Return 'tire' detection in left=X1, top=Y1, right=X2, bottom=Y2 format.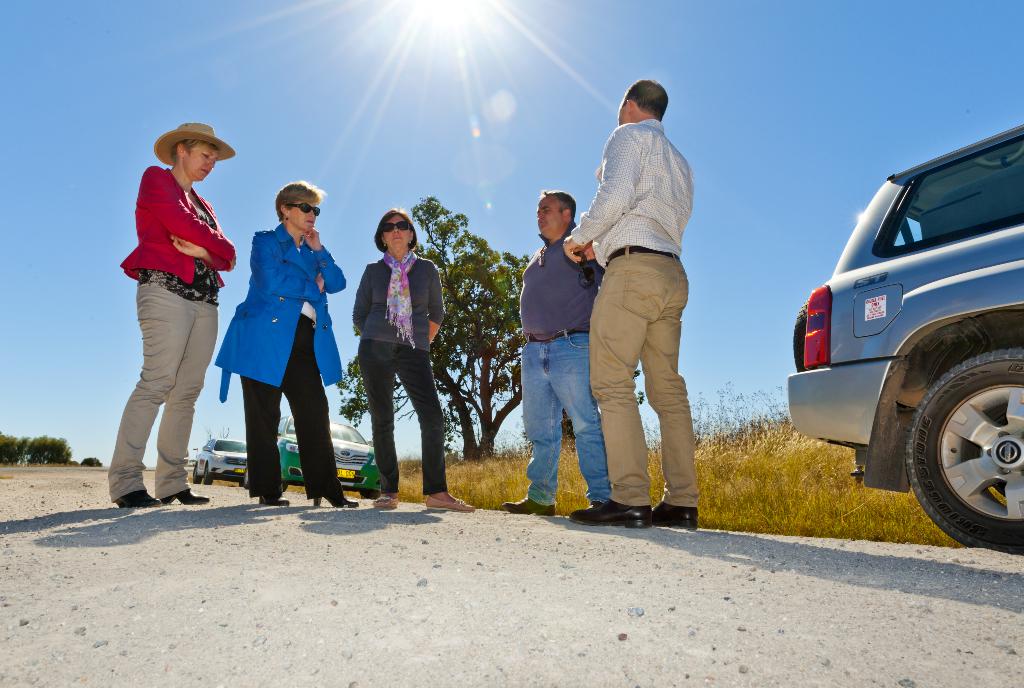
left=189, top=463, right=201, bottom=486.
